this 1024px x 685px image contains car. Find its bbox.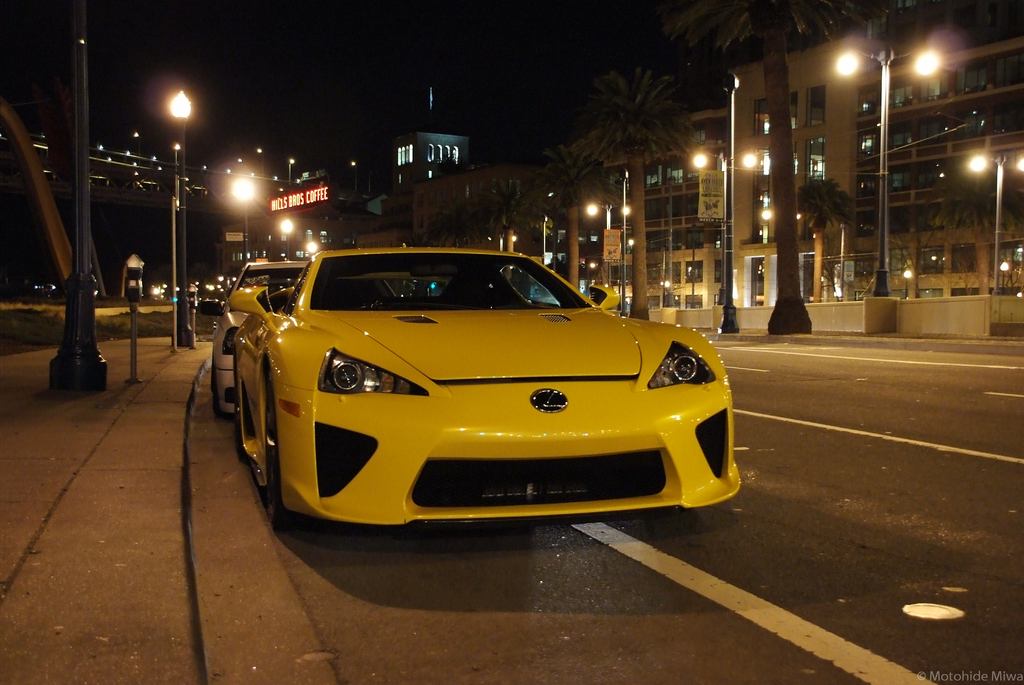
detection(205, 261, 315, 419).
